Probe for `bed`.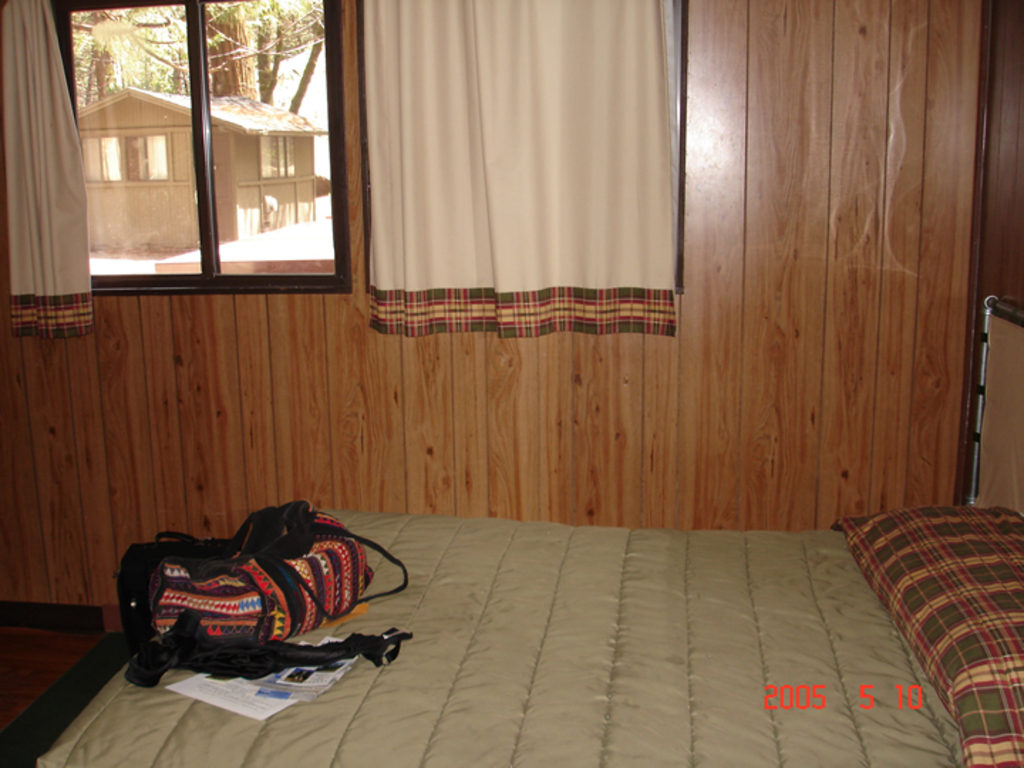
Probe result: bbox(0, 296, 1023, 767).
